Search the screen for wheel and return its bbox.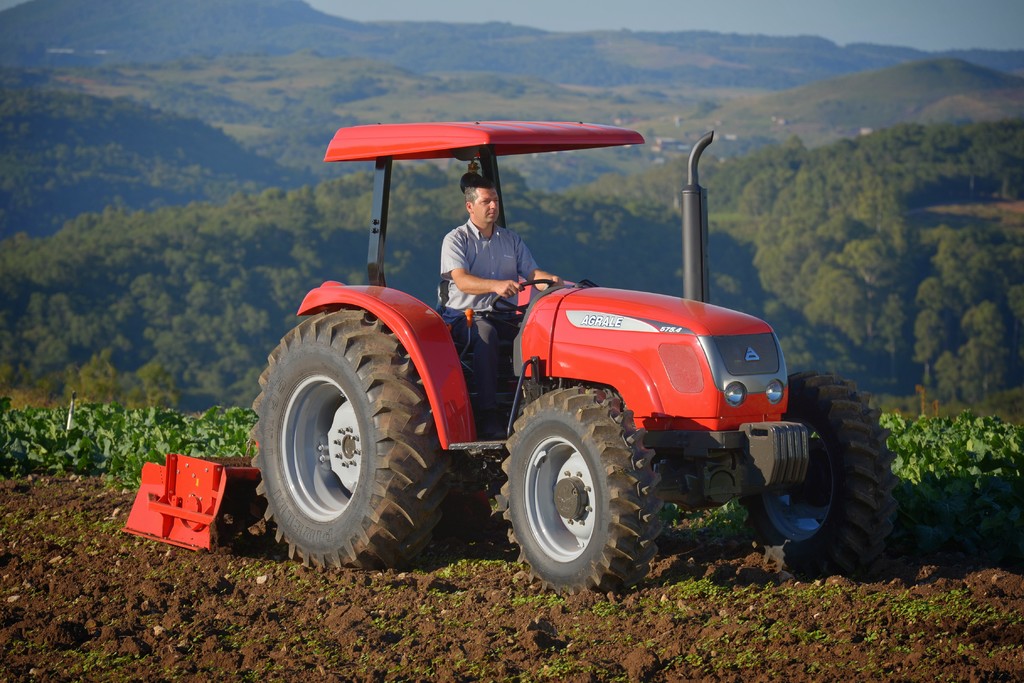
Found: bbox=[735, 375, 902, 580].
